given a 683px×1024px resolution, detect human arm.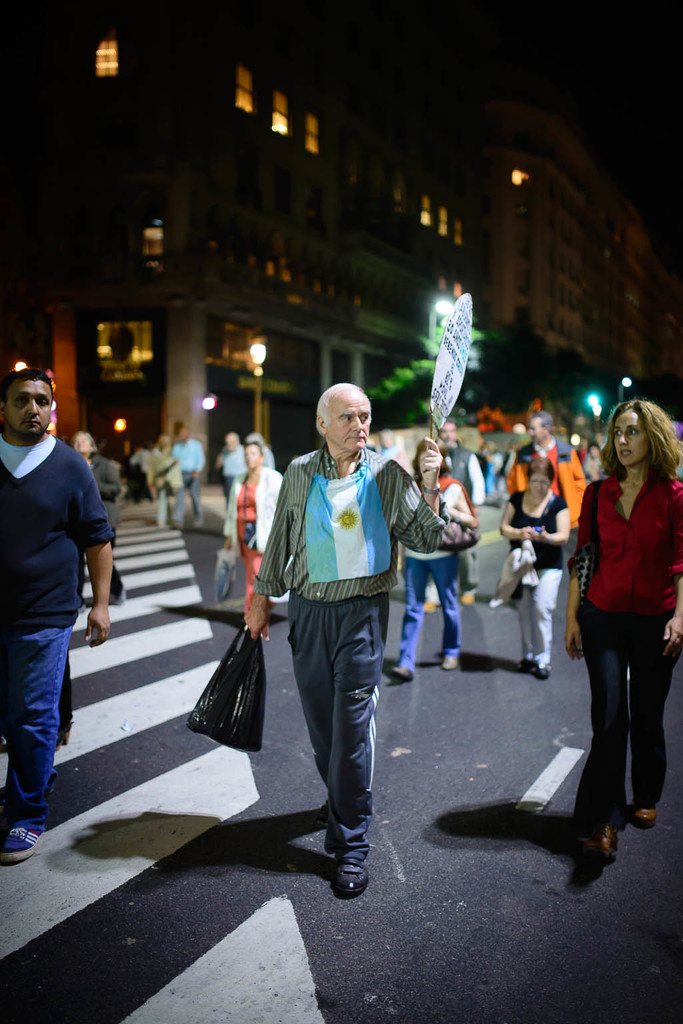
532:491:568:540.
